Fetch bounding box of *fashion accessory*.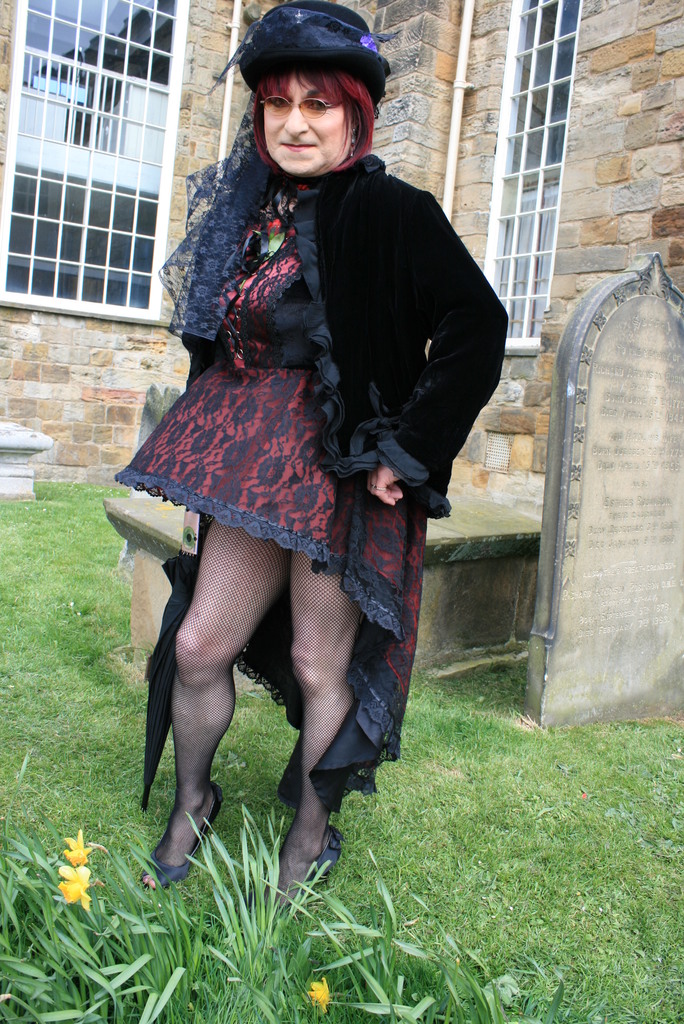
Bbox: BBox(129, 774, 224, 892).
